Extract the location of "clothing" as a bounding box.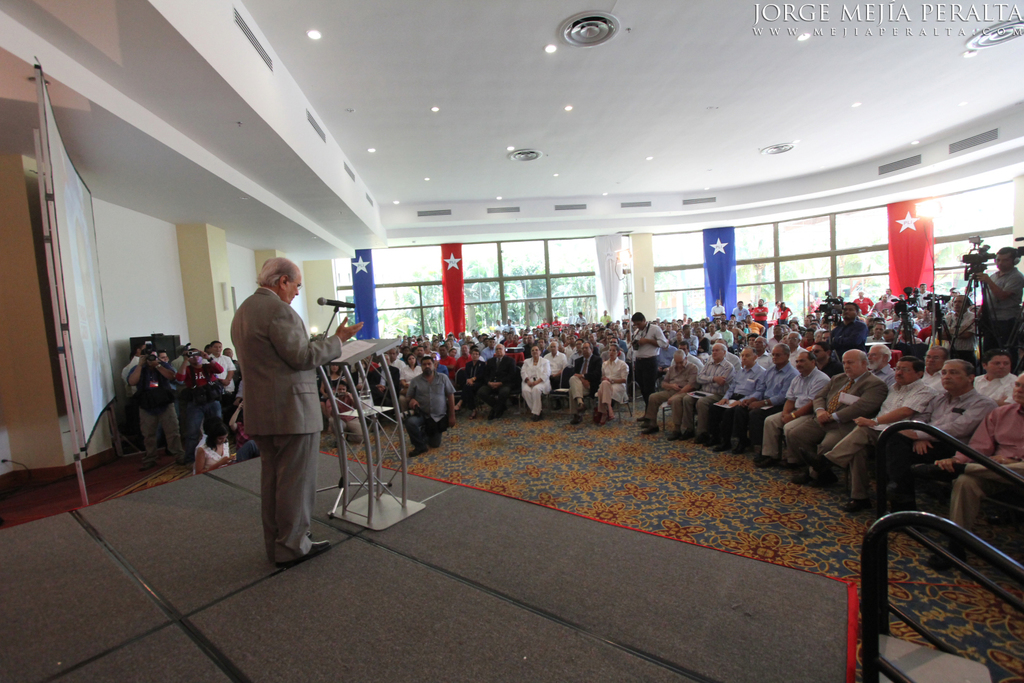
<region>132, 359, 180, 460</region>.
